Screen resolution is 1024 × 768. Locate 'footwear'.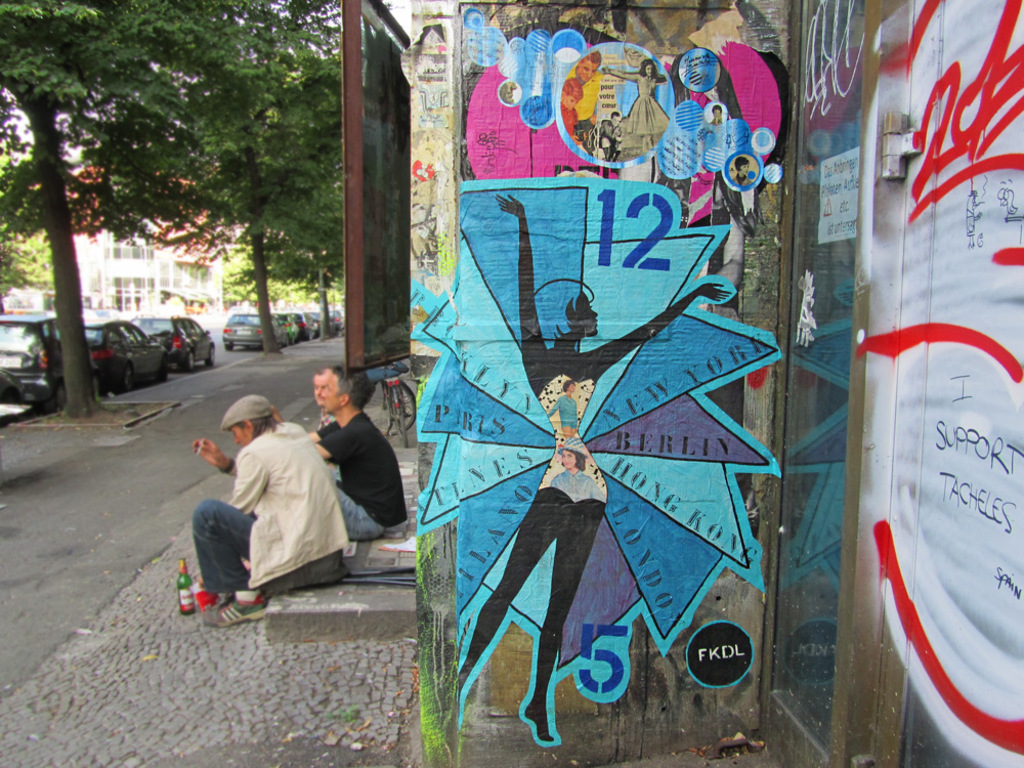
left=200, top=596, right=268, bottom=627.
